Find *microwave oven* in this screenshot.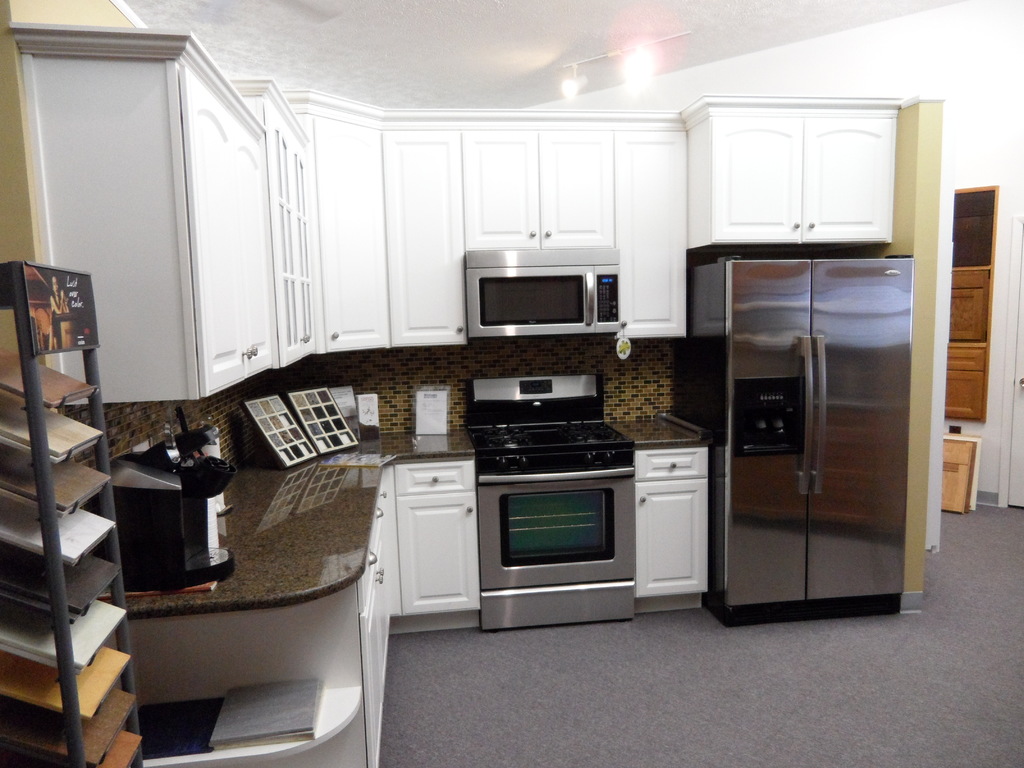
The bounding box for *microwave oven* is 467/247/624/336.
